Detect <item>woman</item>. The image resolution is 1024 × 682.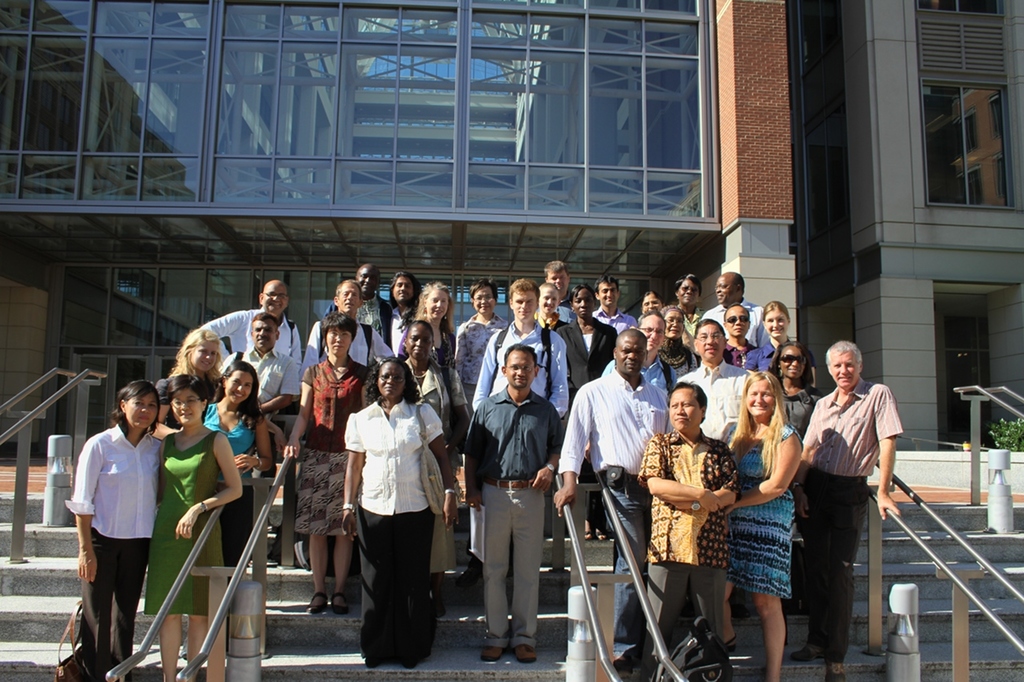
bbox=[398, 285, 456, 362].
